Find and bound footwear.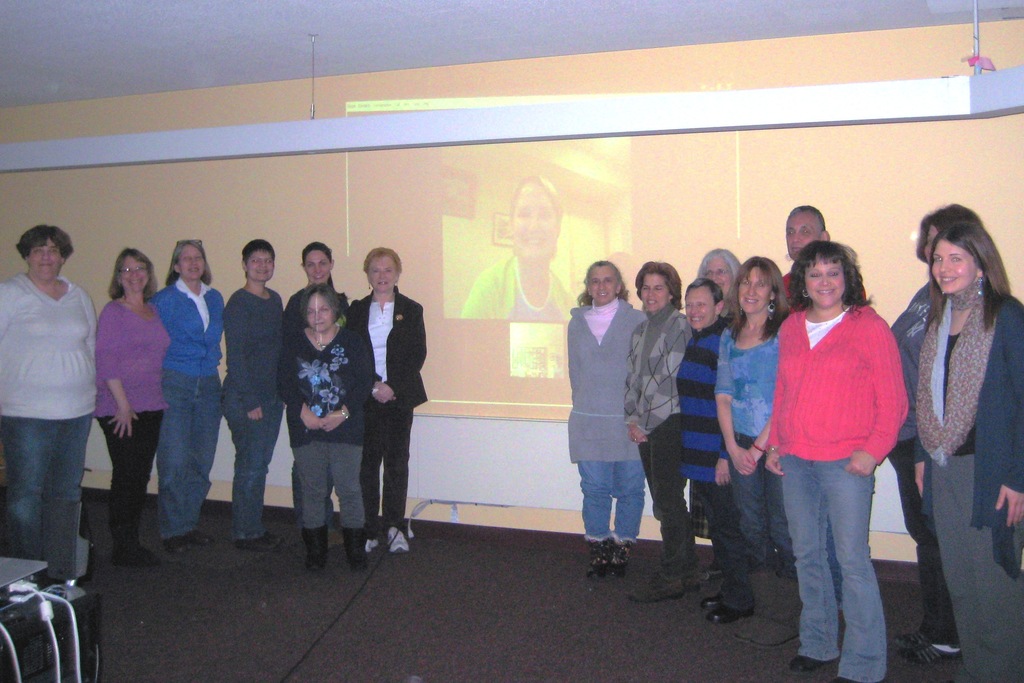
Bound: x1=165 y1=532 x2=191 y2=559.
